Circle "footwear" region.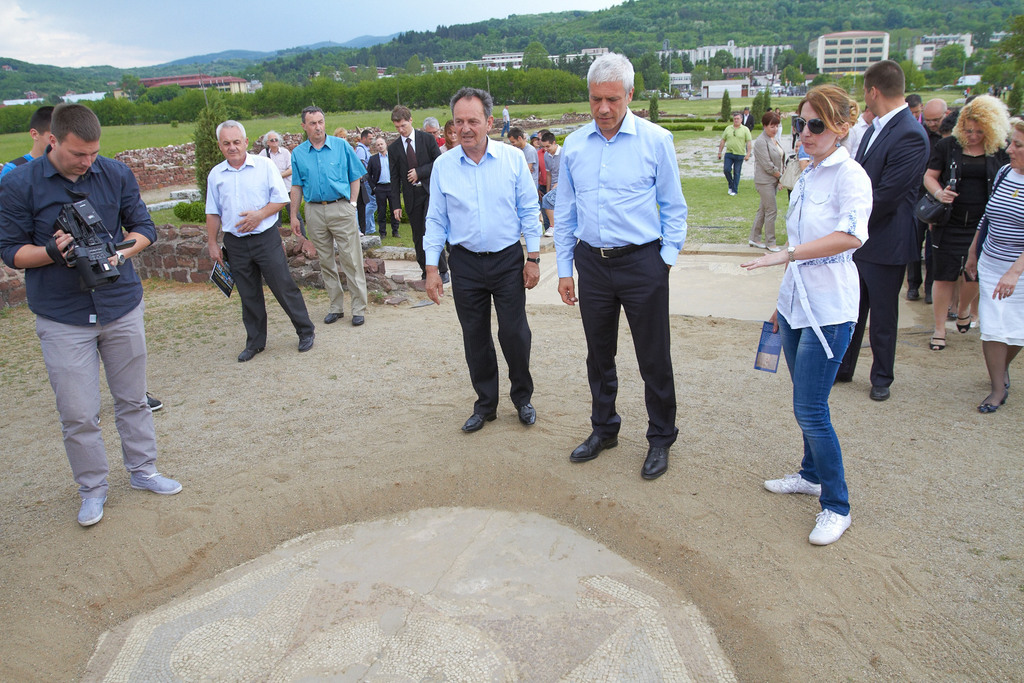
Region: (568, 433, 620, 461).
